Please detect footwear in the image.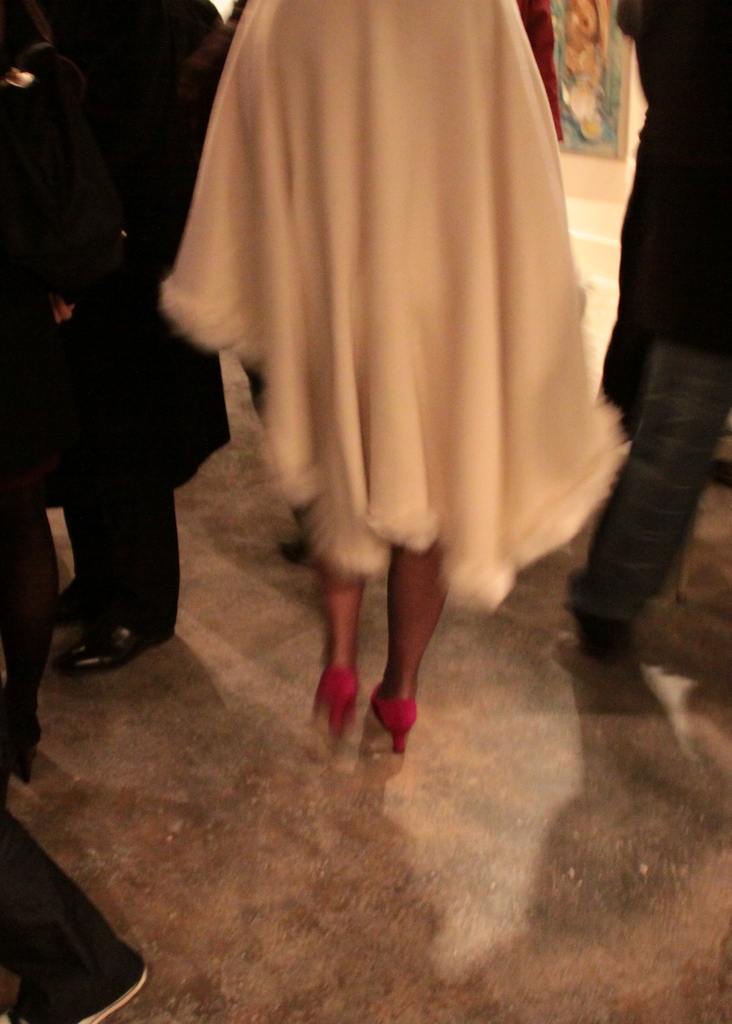
51,581,100,630.
